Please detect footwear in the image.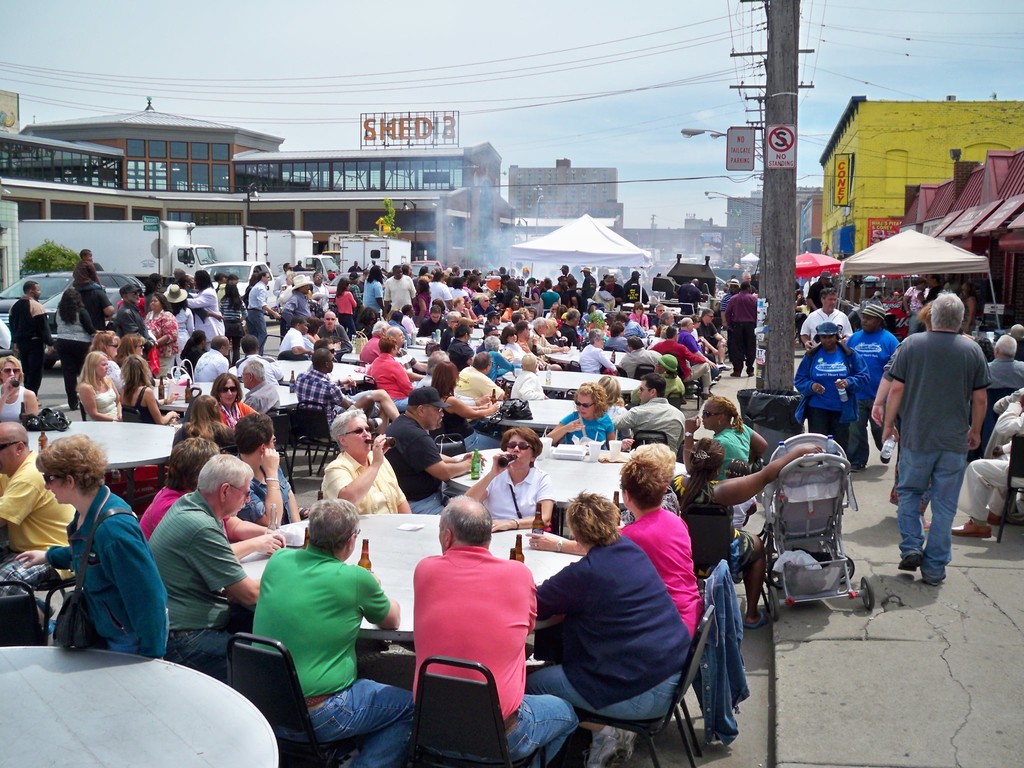
[left=917, top=569, right=949, bottom=589].
